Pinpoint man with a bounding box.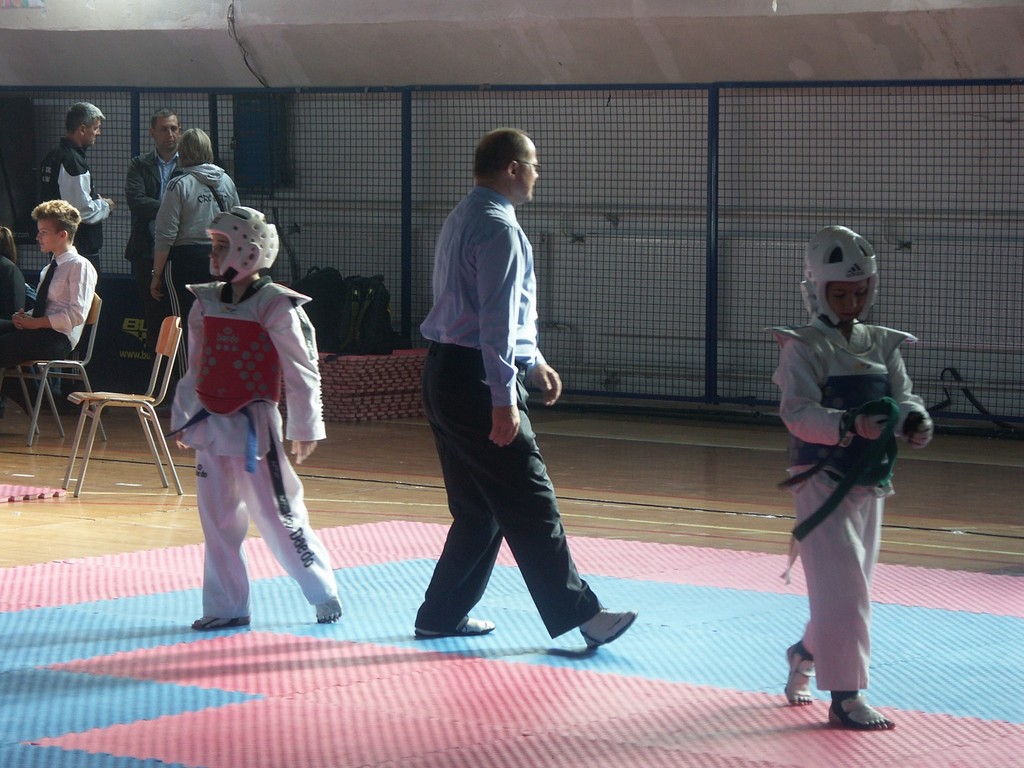
(125, 104, 181, 362).
